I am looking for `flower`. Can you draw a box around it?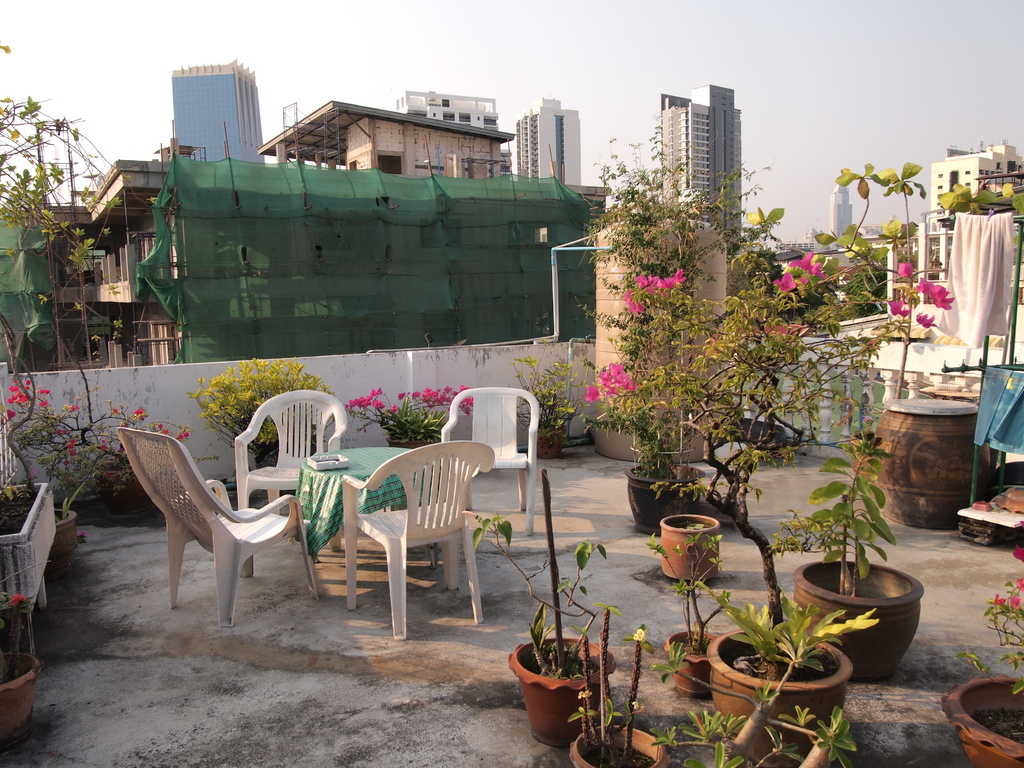
Sure, the bounding box is [x1=62, y1=458, x2=70, y2=467].
